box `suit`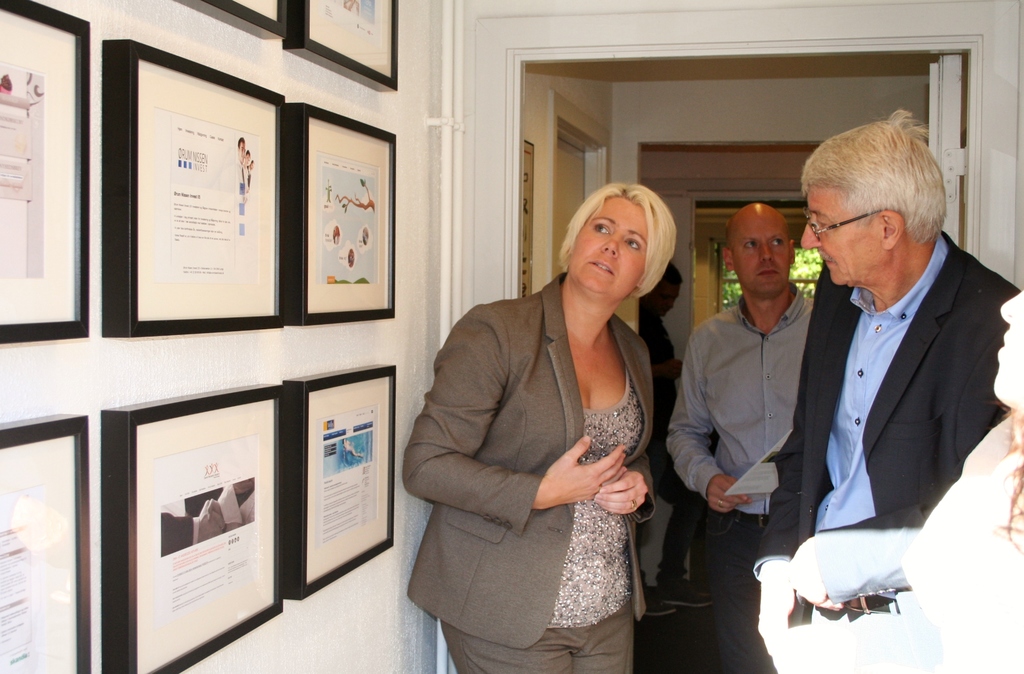
[left=783, top=150, right=1005, bottom=630]
